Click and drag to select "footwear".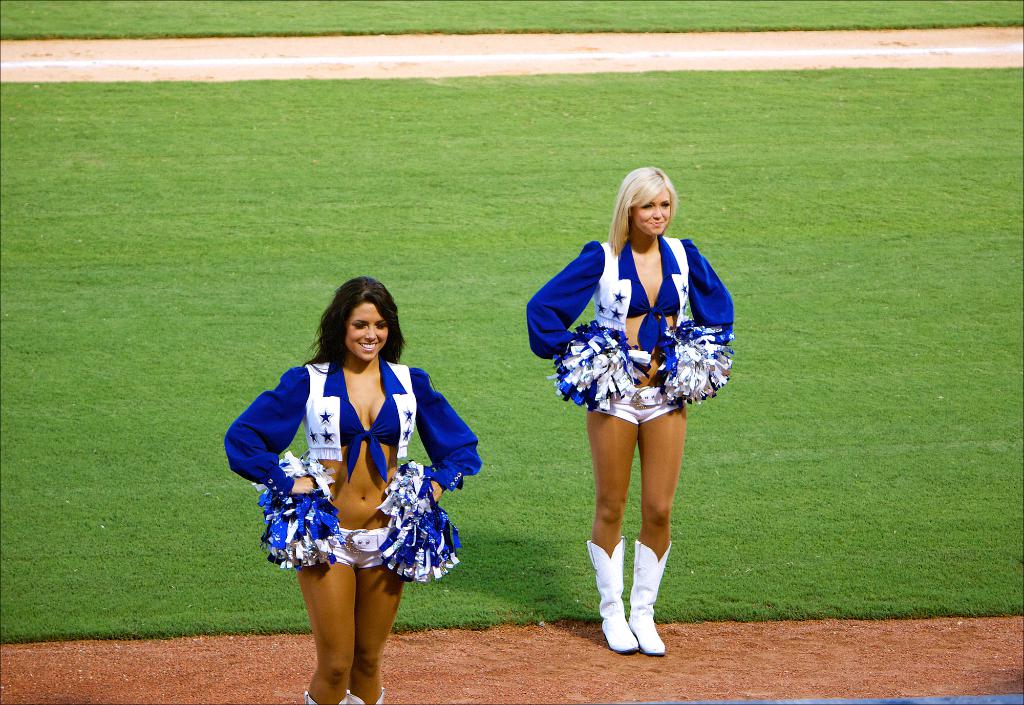
Selection: 582/539/636/652.
